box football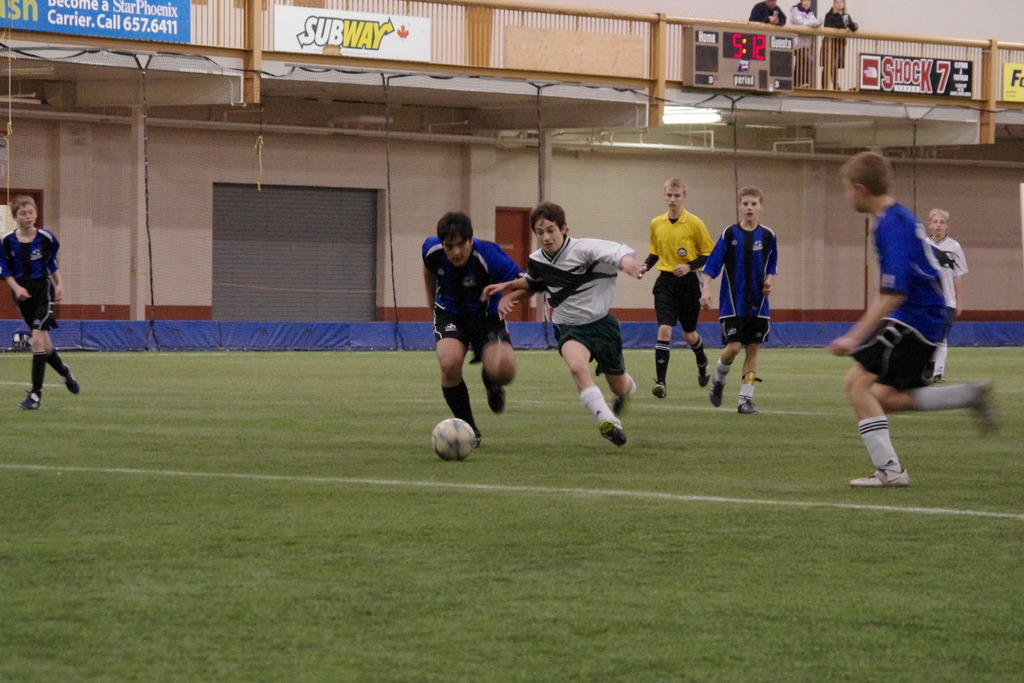
431 418 484 465
